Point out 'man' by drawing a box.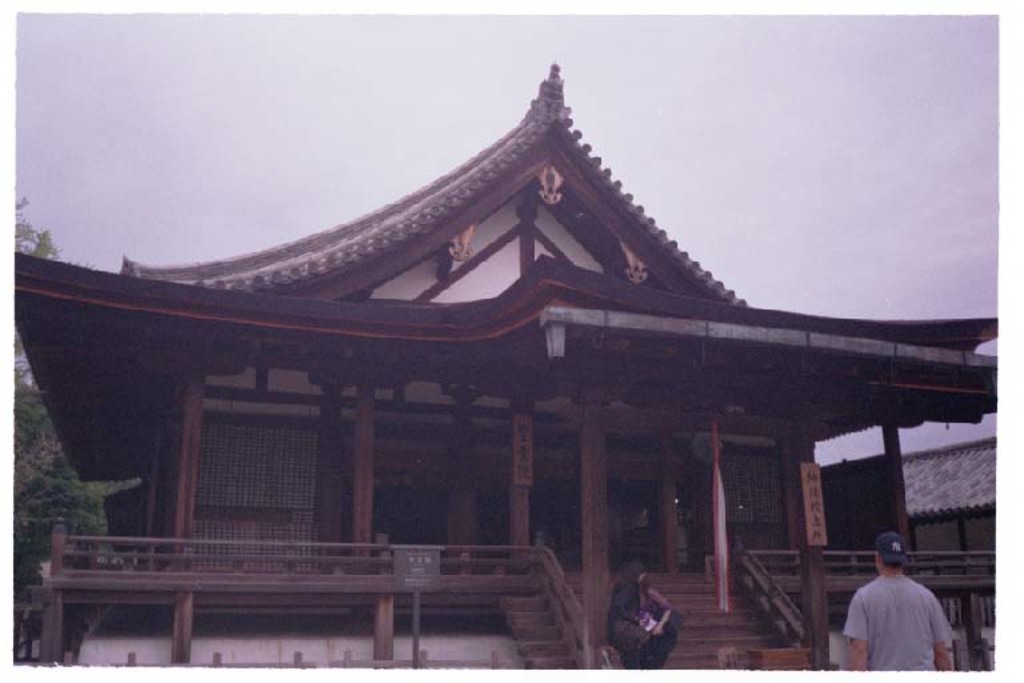
l=841, t=550, r=959, b=678.
